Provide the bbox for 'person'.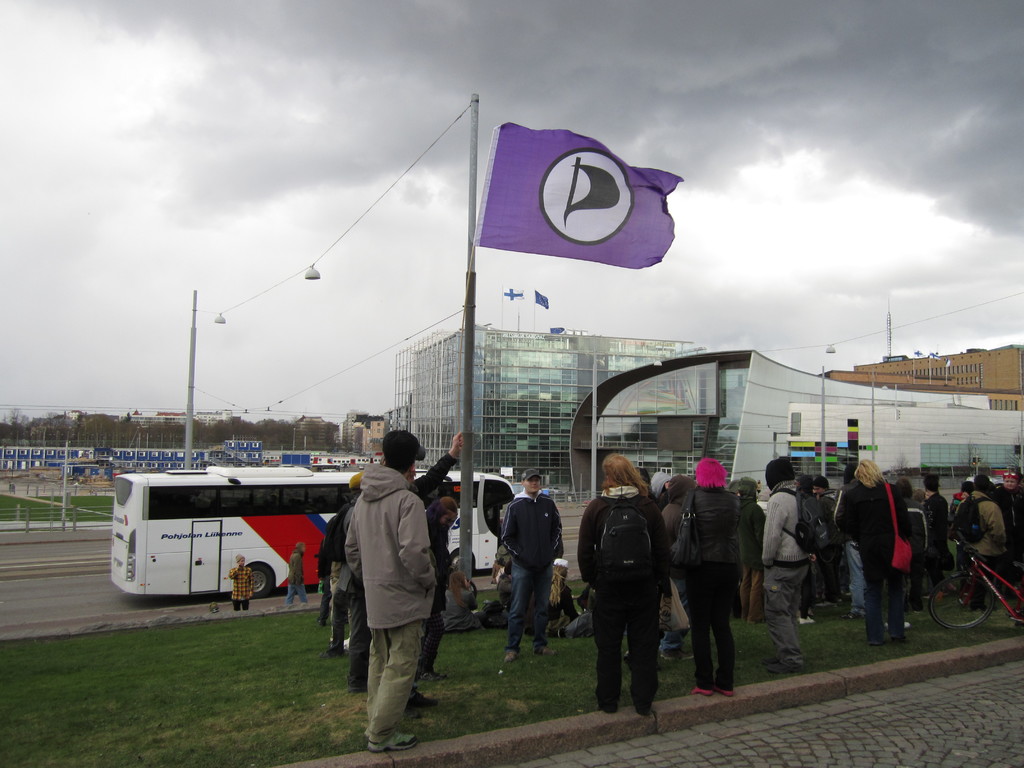
<region>376, 423, 461, 712</region>.
